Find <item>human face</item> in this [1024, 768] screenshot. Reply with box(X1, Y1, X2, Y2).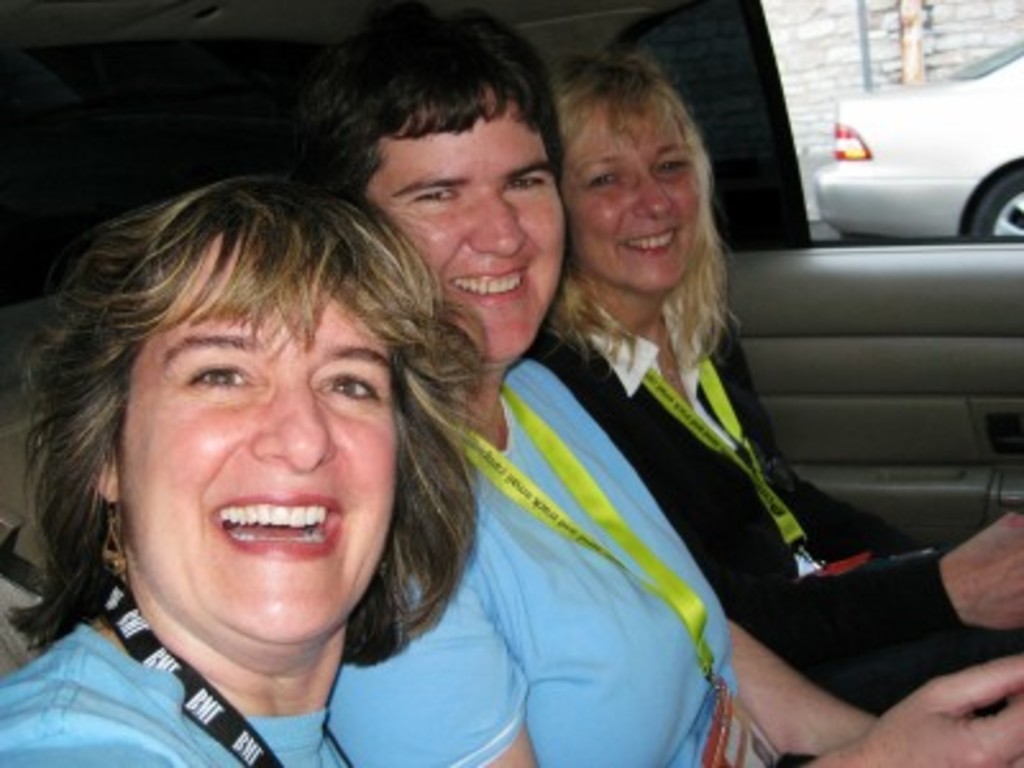
box(120, 238, 397, 663).
